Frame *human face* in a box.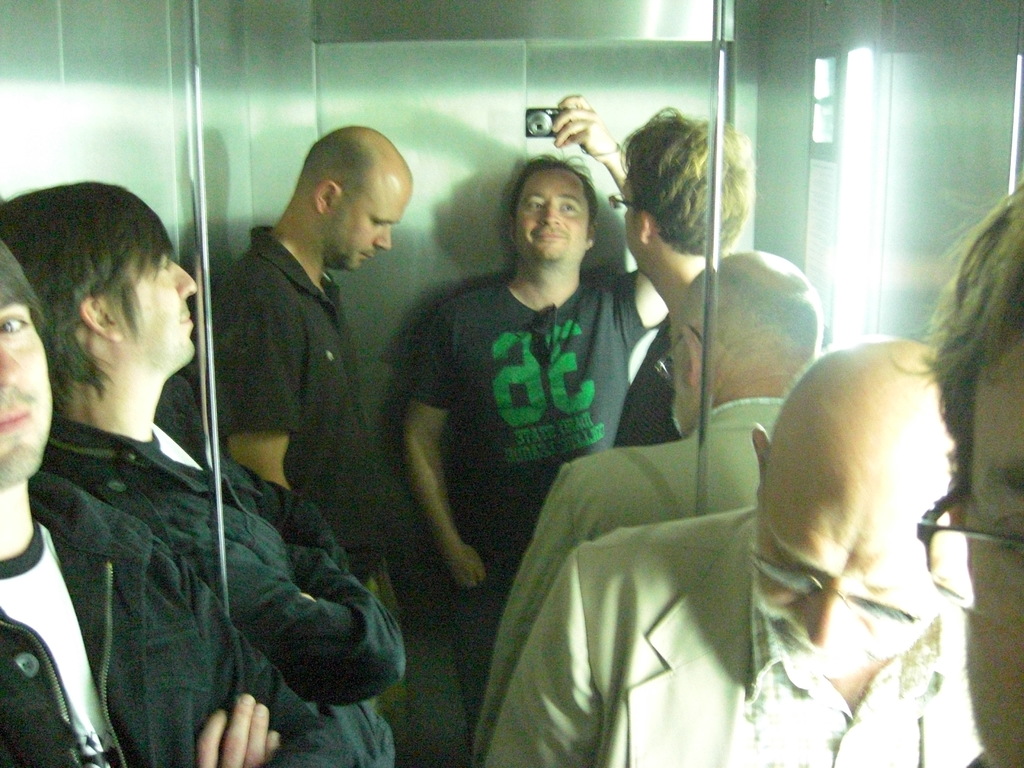
pyautogui.locateOnScreen(0, 289, 52, 485).
